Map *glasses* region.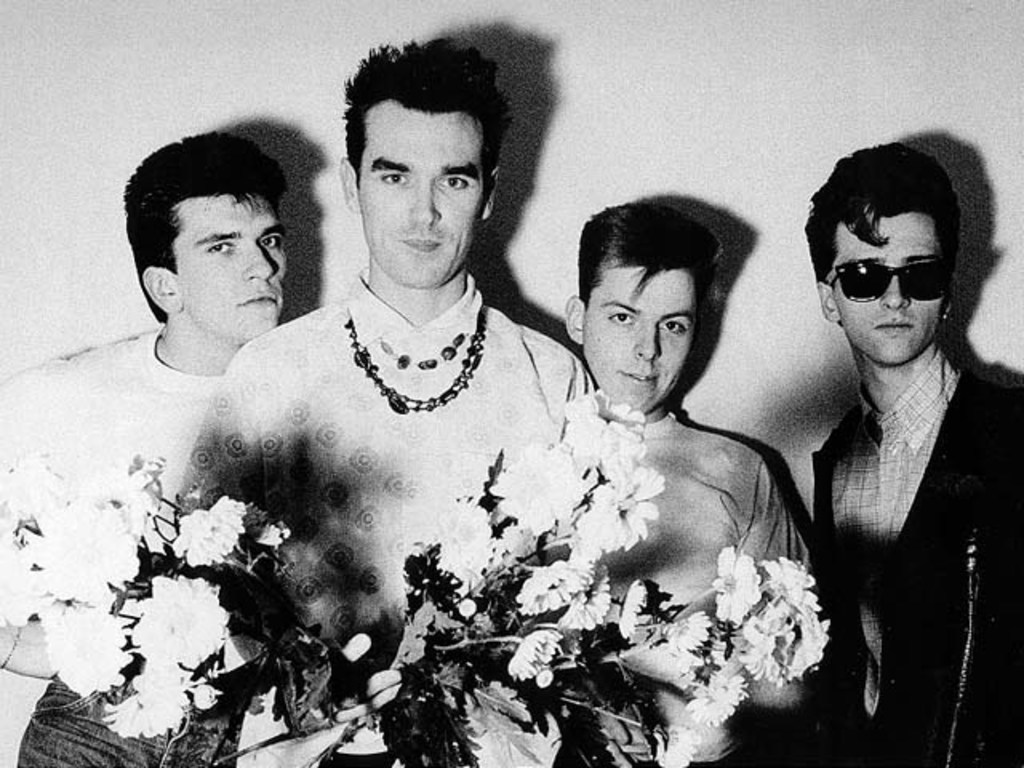
Mapped to region(819, 261, 954, 307).
